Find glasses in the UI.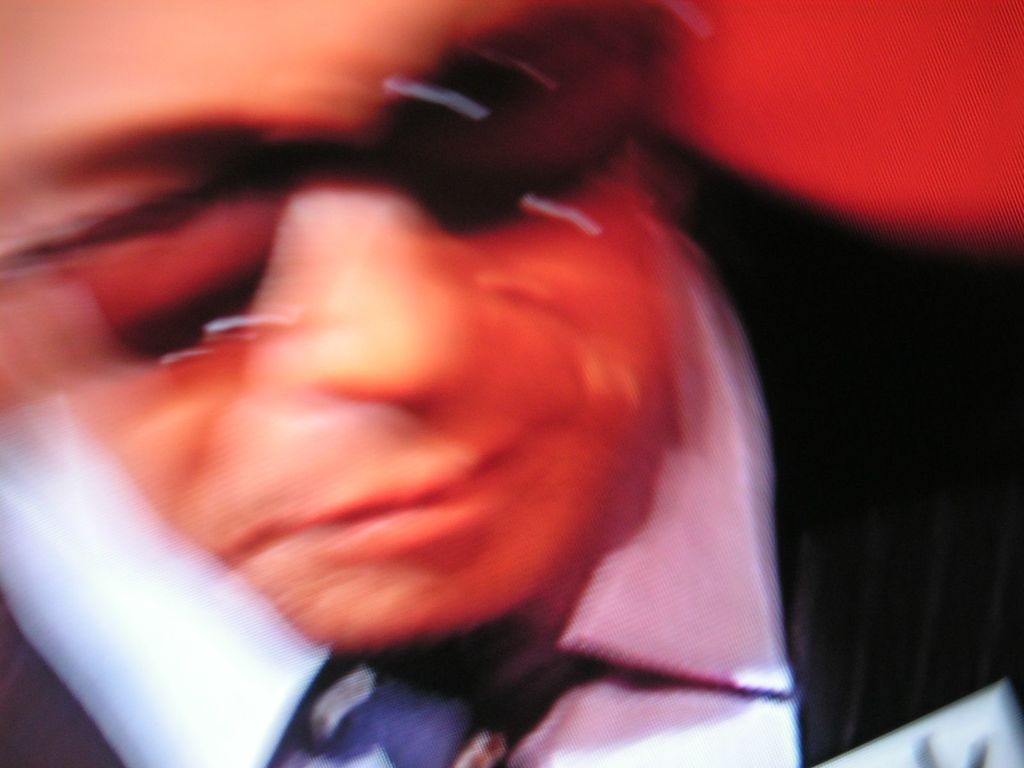
UI element at 0, 0, 673, 373.
